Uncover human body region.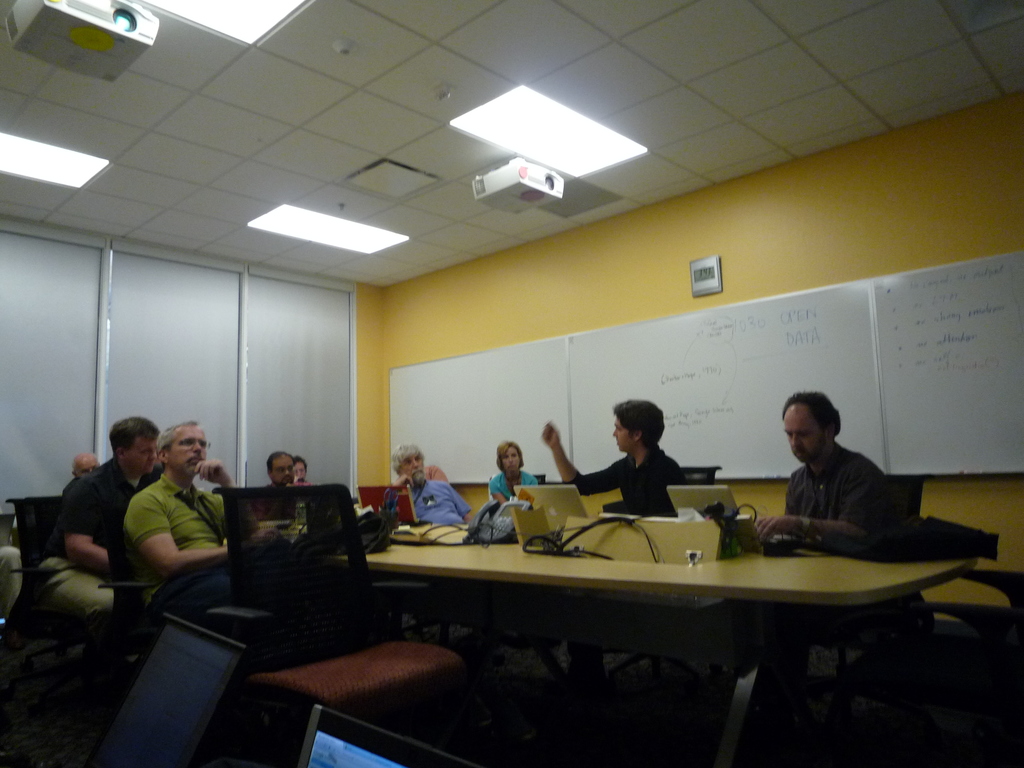
Uncovered: bbox=(65, 447, 148, 579).
